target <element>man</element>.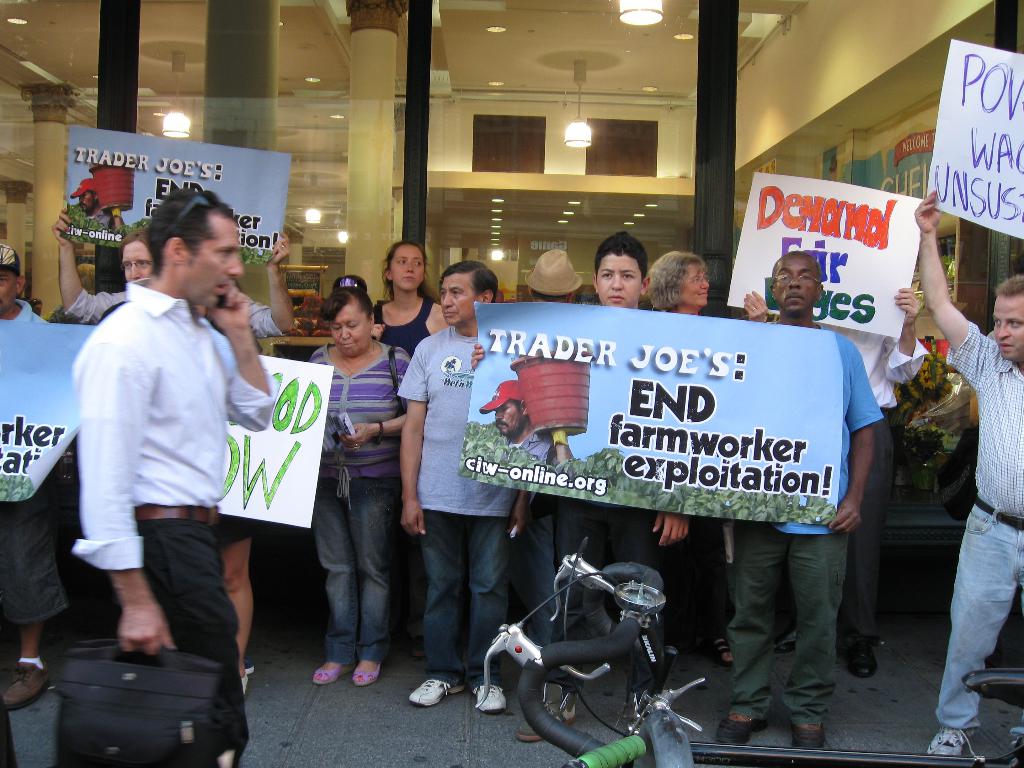
Target region: Rect(909, 184, 1023, 758).
